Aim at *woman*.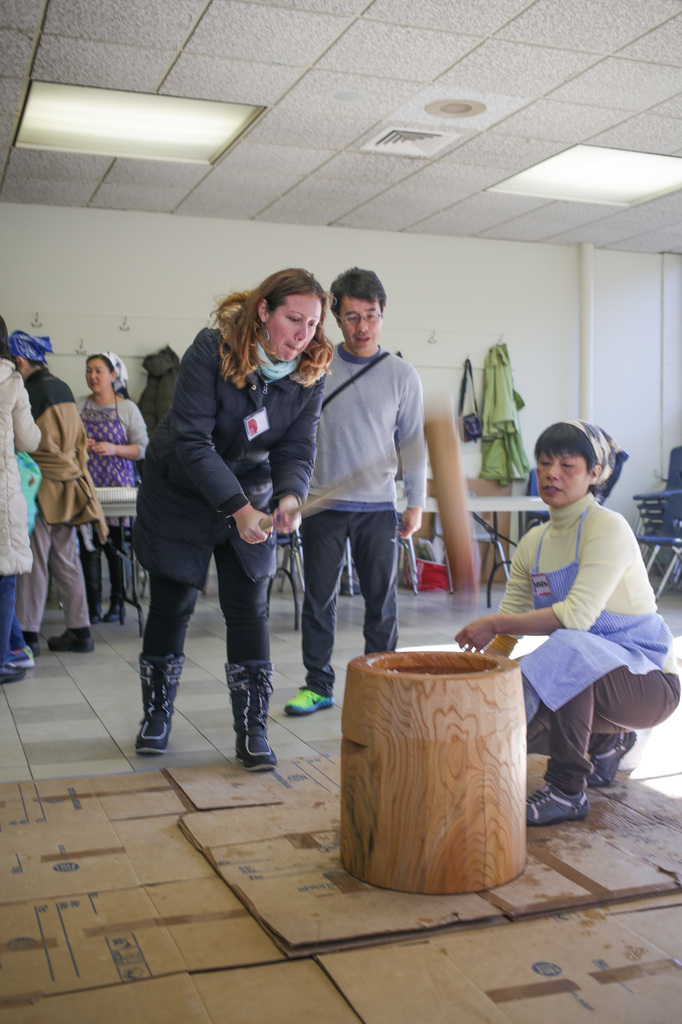
Aimed at region(0, 316, 49, 688).
